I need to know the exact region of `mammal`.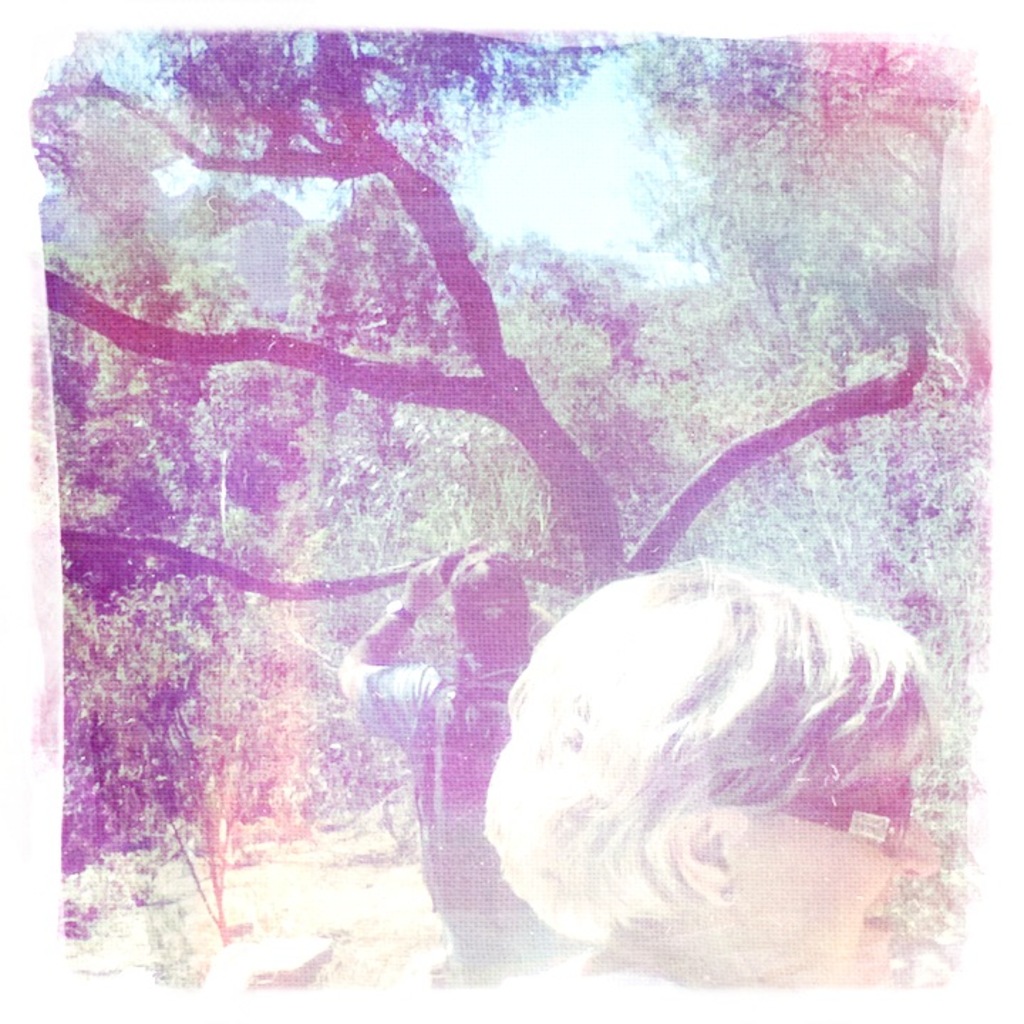
Region: [left=427, top=533, right=963, bottom=949].
